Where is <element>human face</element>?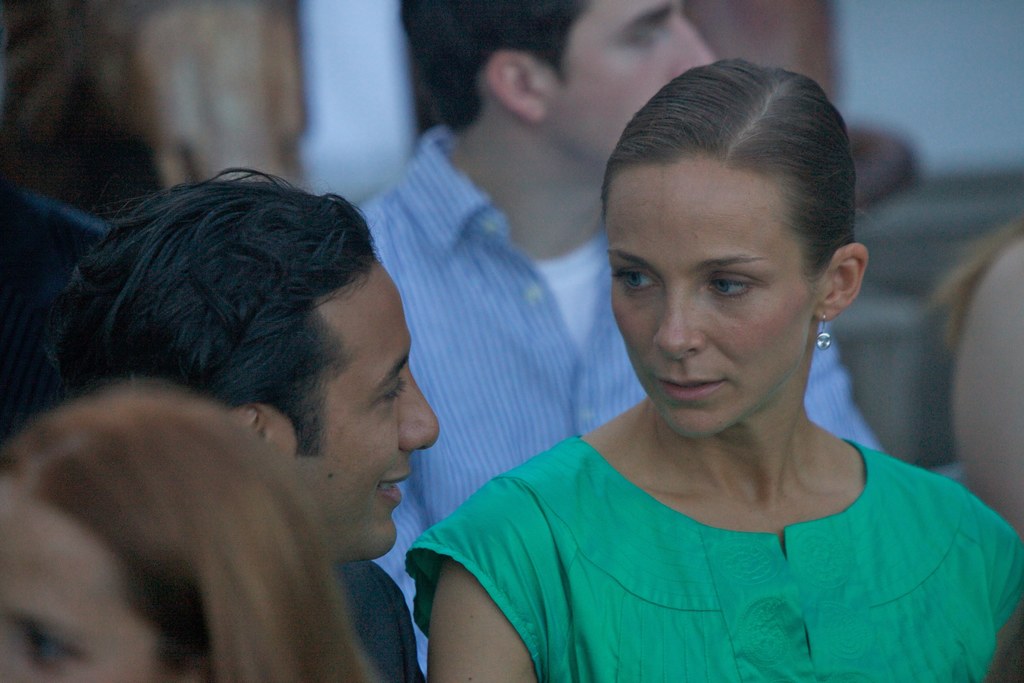
<bbox>609, 164, 819, 436</bbox>.
